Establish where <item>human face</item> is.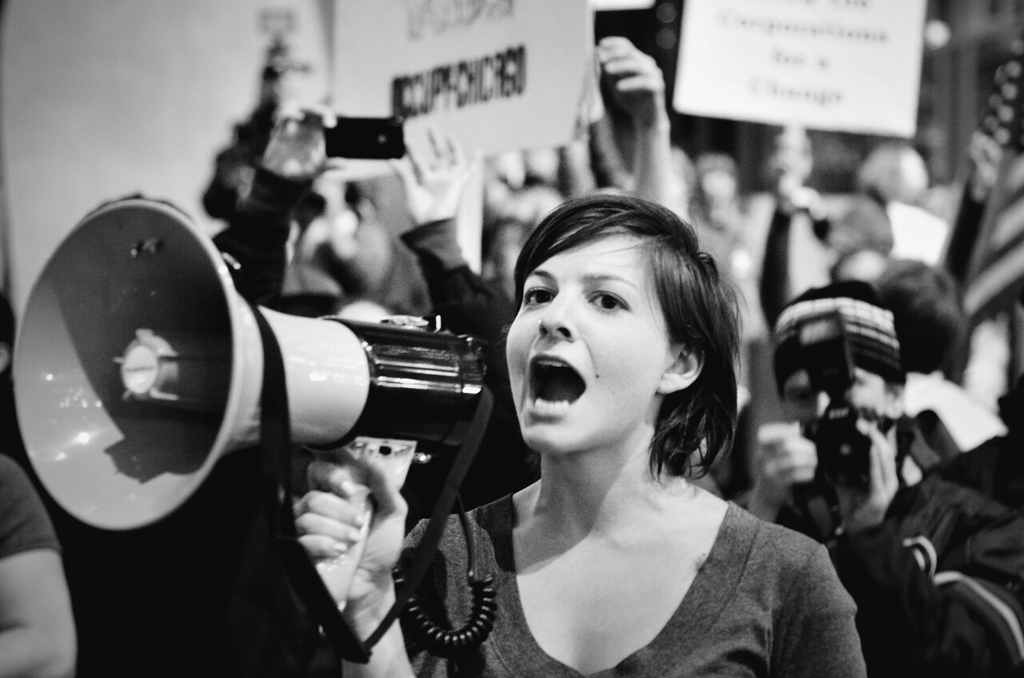
Established at (left=498, top=218, right=666, bottom=447).
